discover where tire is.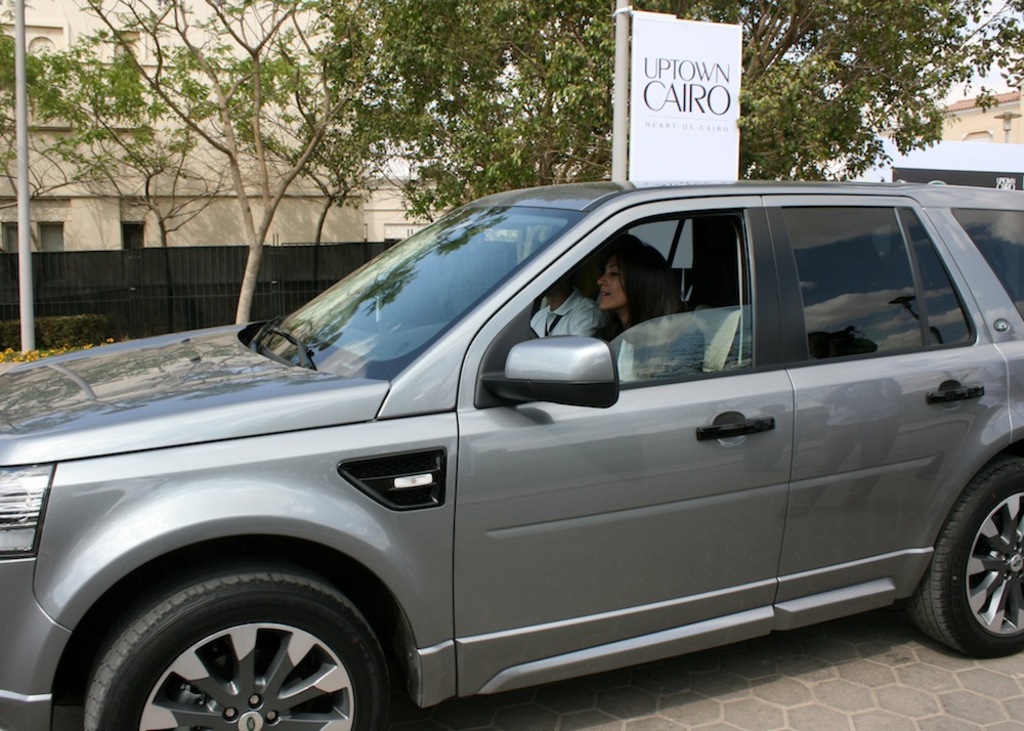
Discovered at (x1=60, y1=555, x2=400, y2=730).
